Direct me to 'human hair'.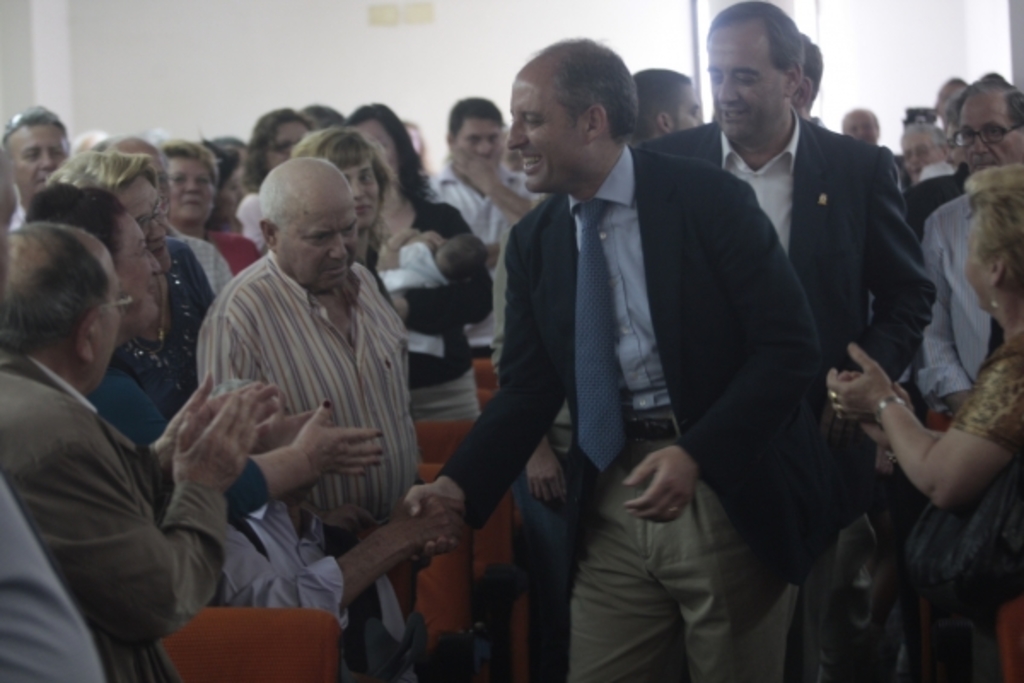
Direction: [258,157,335,239].
